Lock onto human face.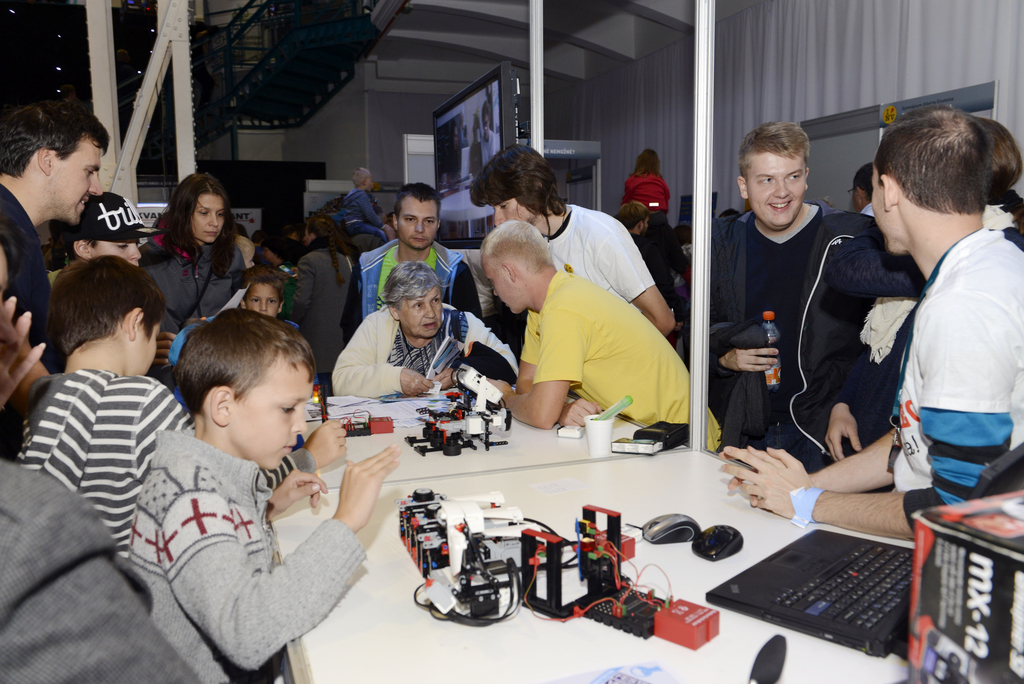
Locked: [x1=486, y1=186, x2=538, y2=227].
